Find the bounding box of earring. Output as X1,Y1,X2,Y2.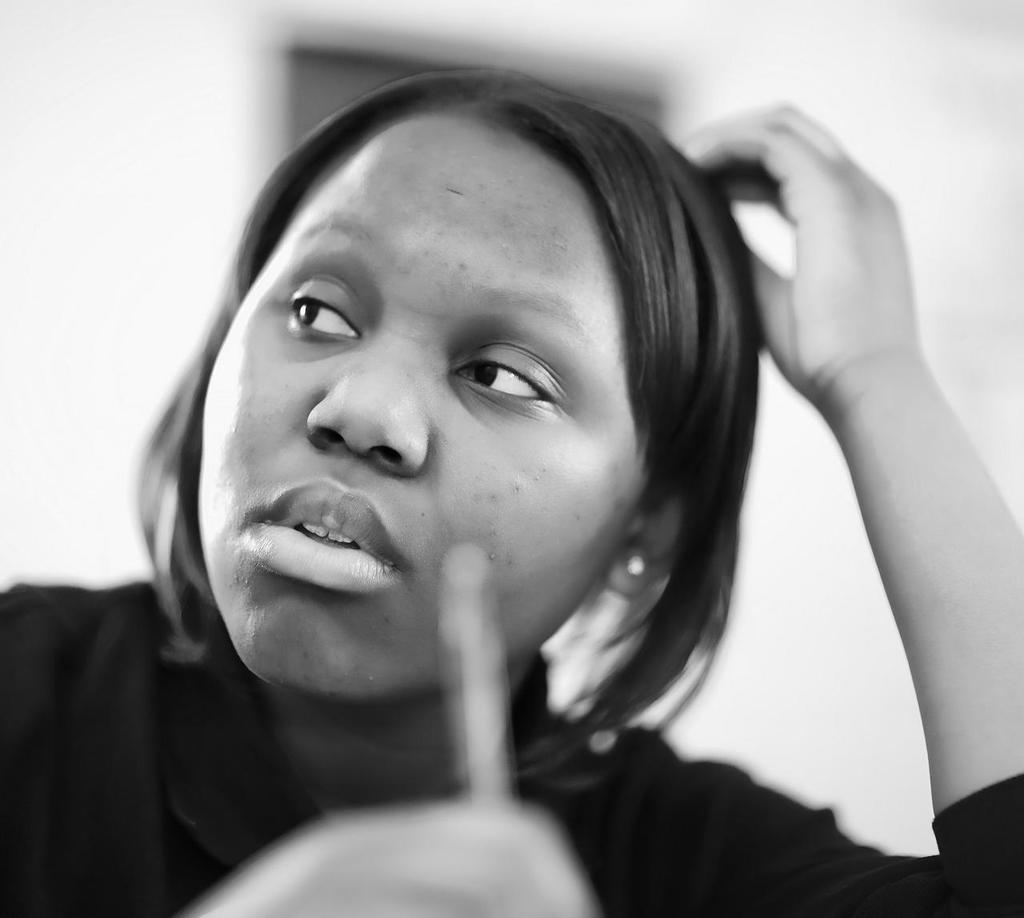
626,552,645,581.
